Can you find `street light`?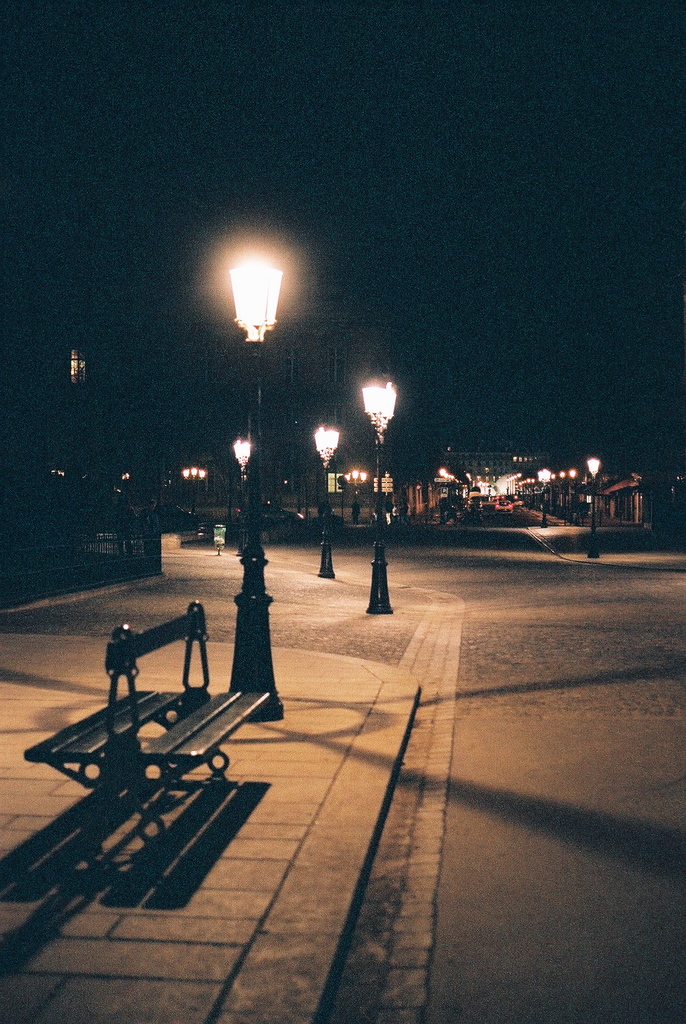
Yes, bounding box: (304, 423, 338, 589).
